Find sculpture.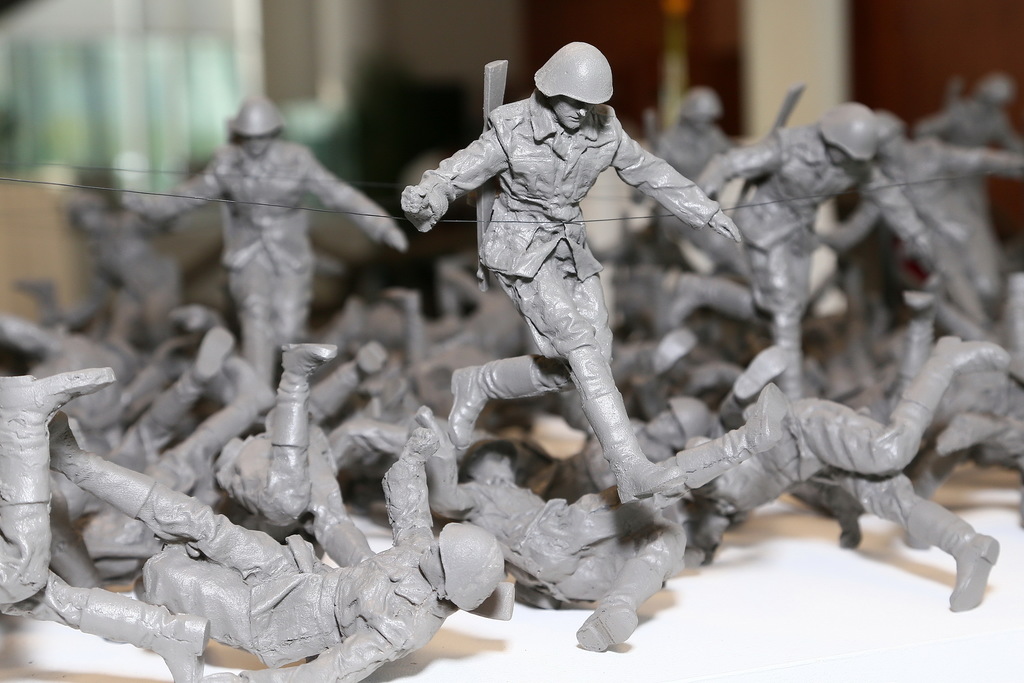
(x1=532, y1=398, x2=718, y2=500).
